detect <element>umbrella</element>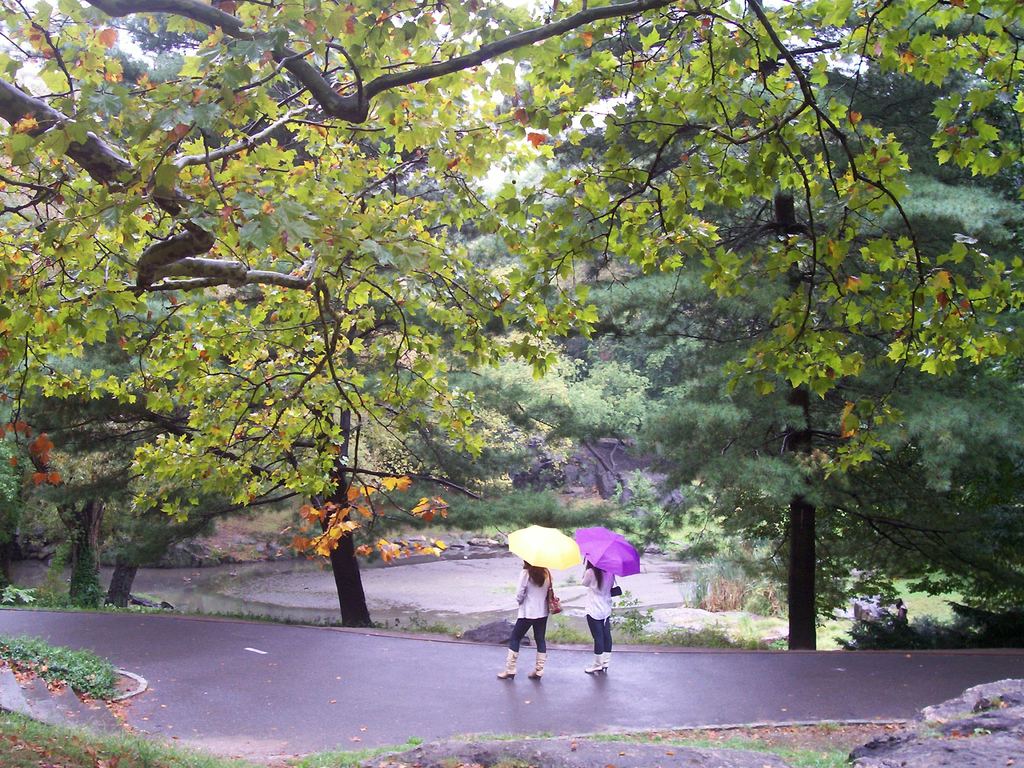
box=[506, 523, 584, 572]
